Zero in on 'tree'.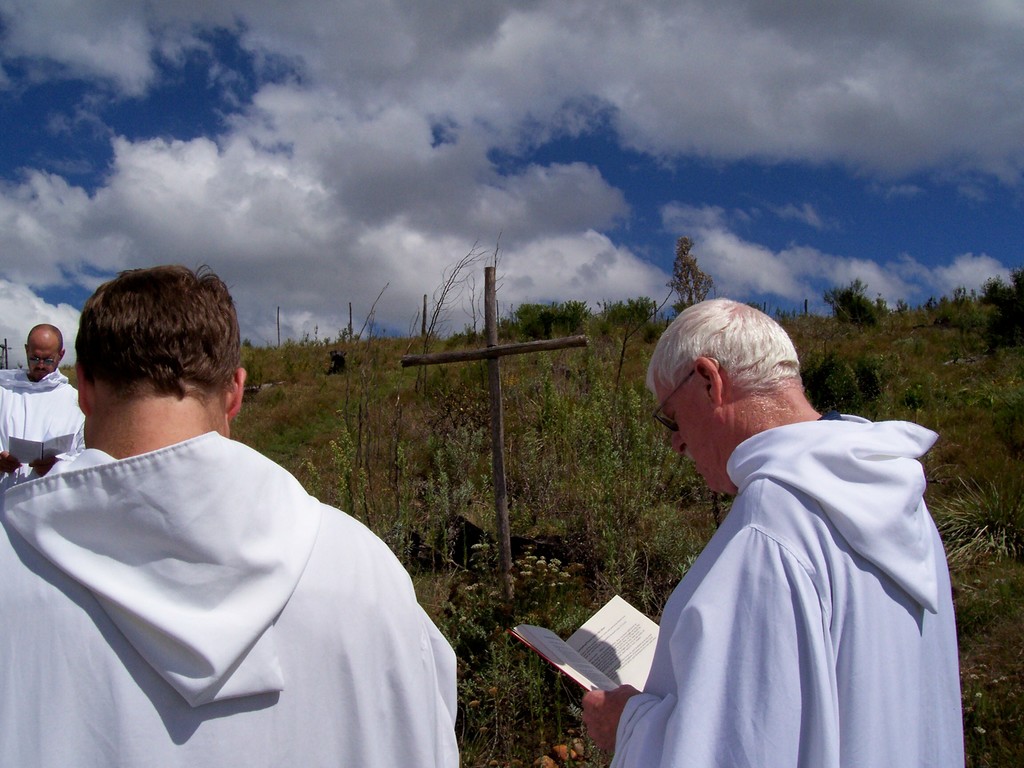
Zeroed in: pyautogui.locateOnScreen(456, 303, 616, 337).
